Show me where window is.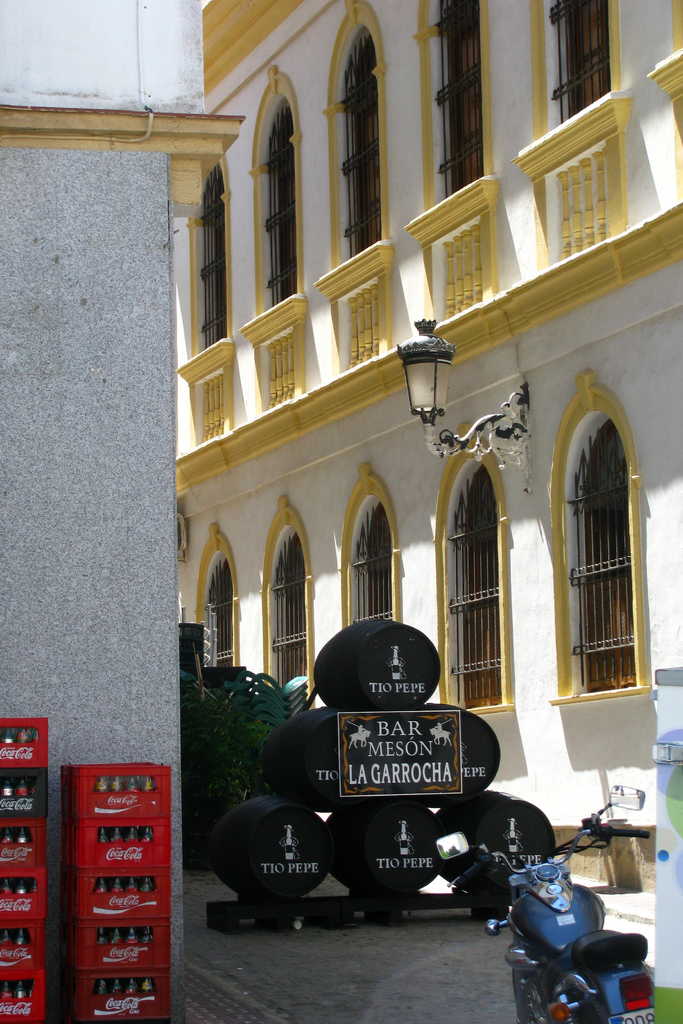
window is at BBox(340, 466, 404, 628).
